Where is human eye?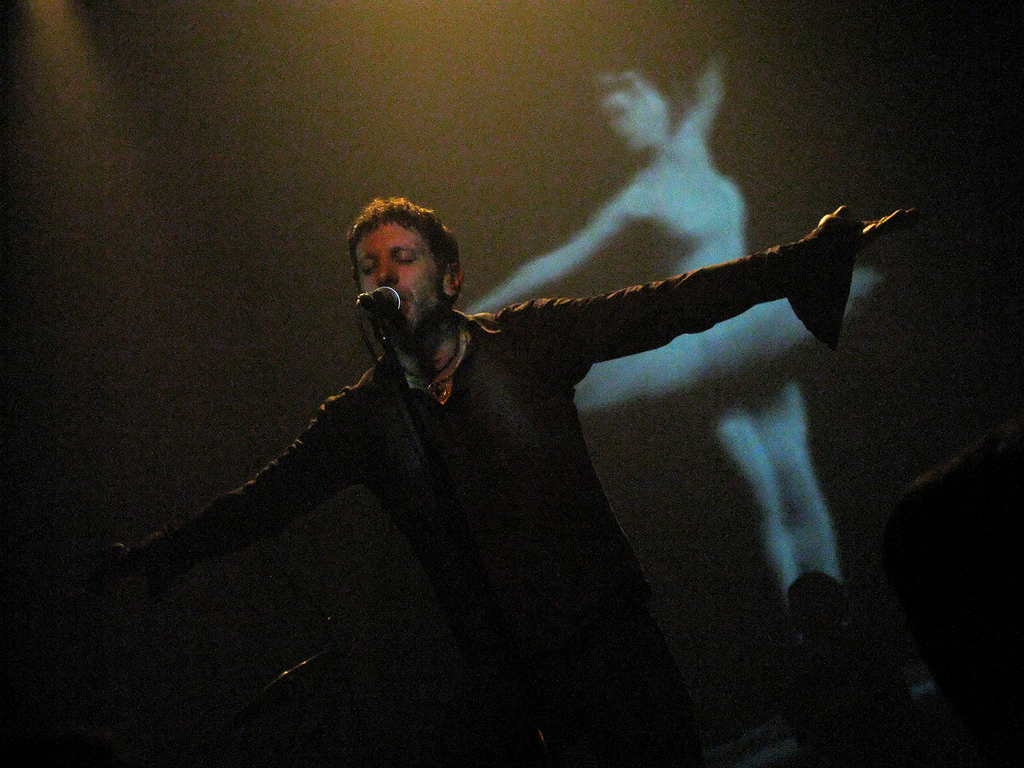
360:259:378:277.
